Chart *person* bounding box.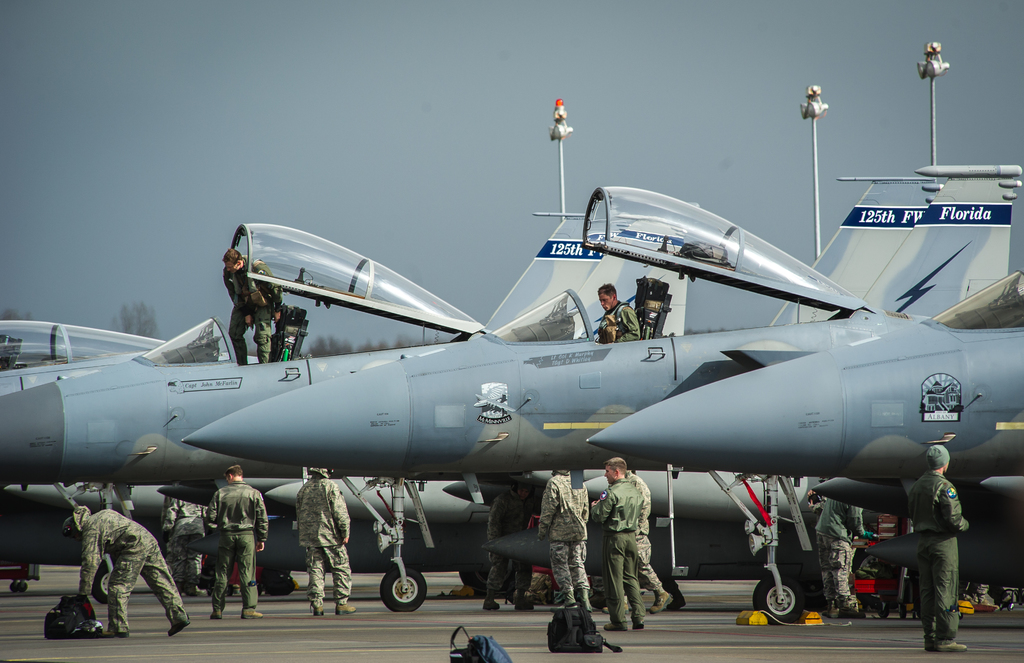
Charted: [left=155, top=481, right=207, bottom=602].
